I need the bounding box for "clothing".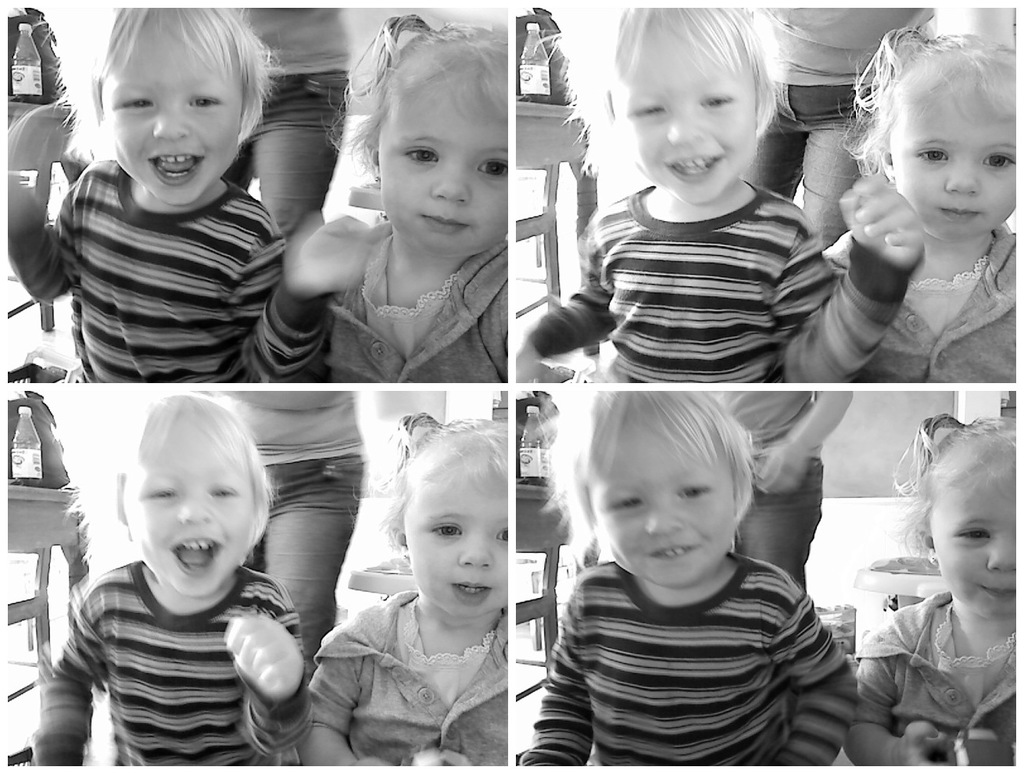
Here it is: <box>5,181,320,378</box>.
